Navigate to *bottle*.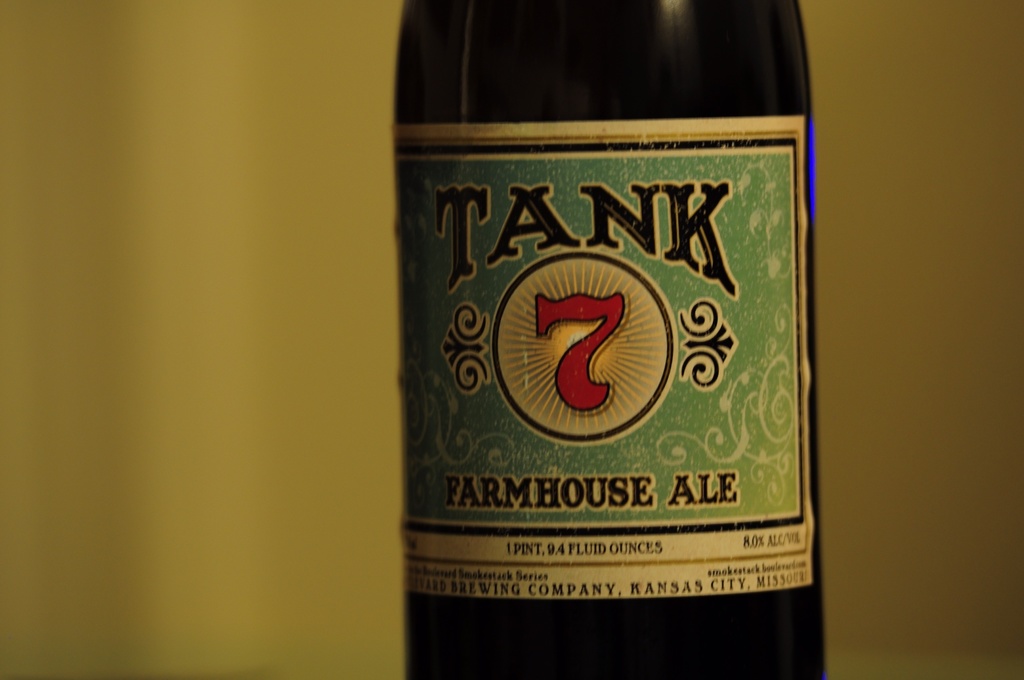
Navigation target: (390, 0, 830, 679).
